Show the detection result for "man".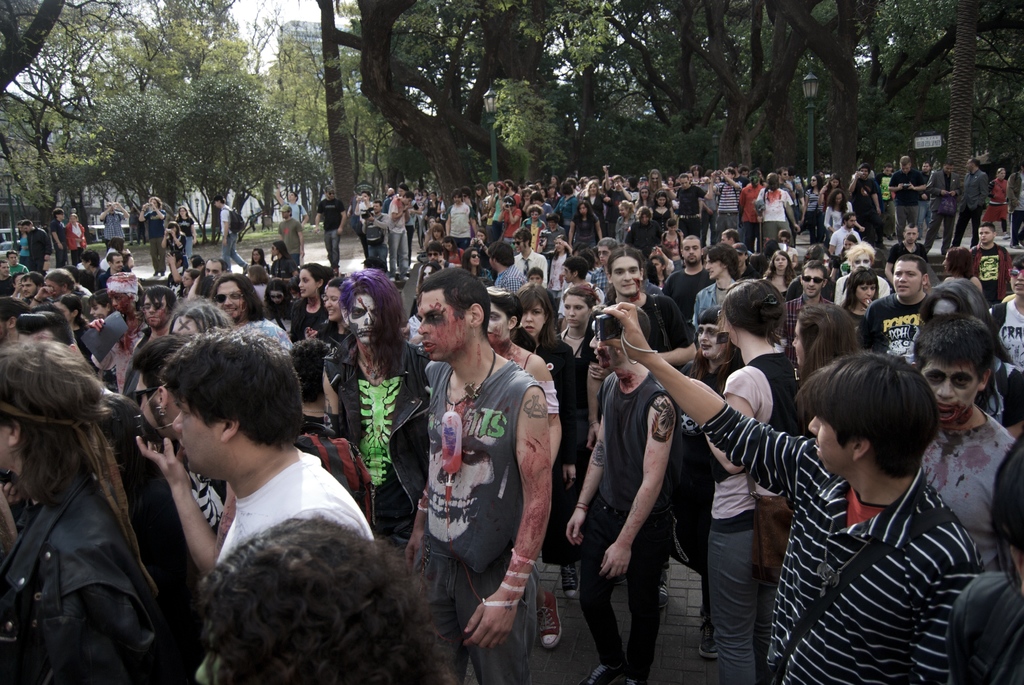
<box>404,267,555,684</box>.
